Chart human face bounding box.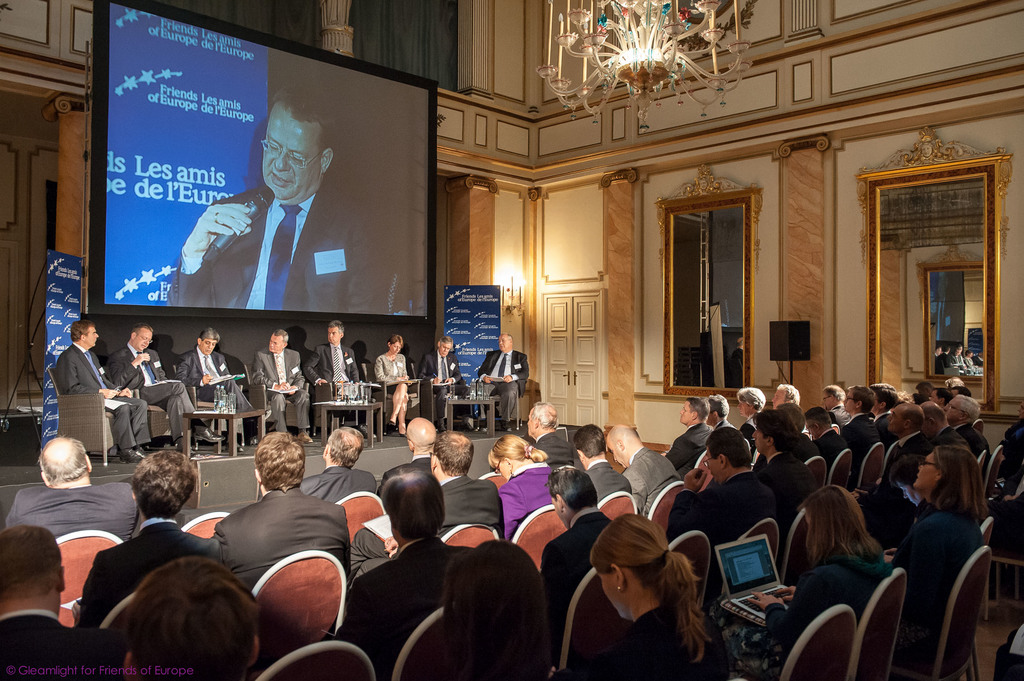
Charted: select_region(703, 447, 722, 483).
